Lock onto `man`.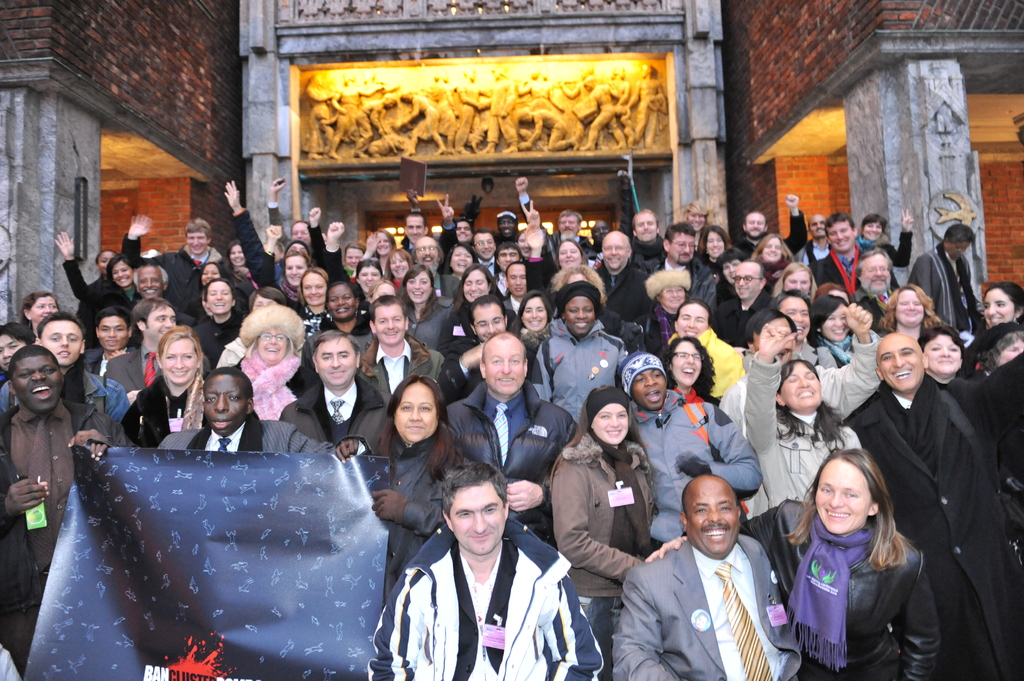
Locked: x1=117 y1=214 x2=222 y2=316.
